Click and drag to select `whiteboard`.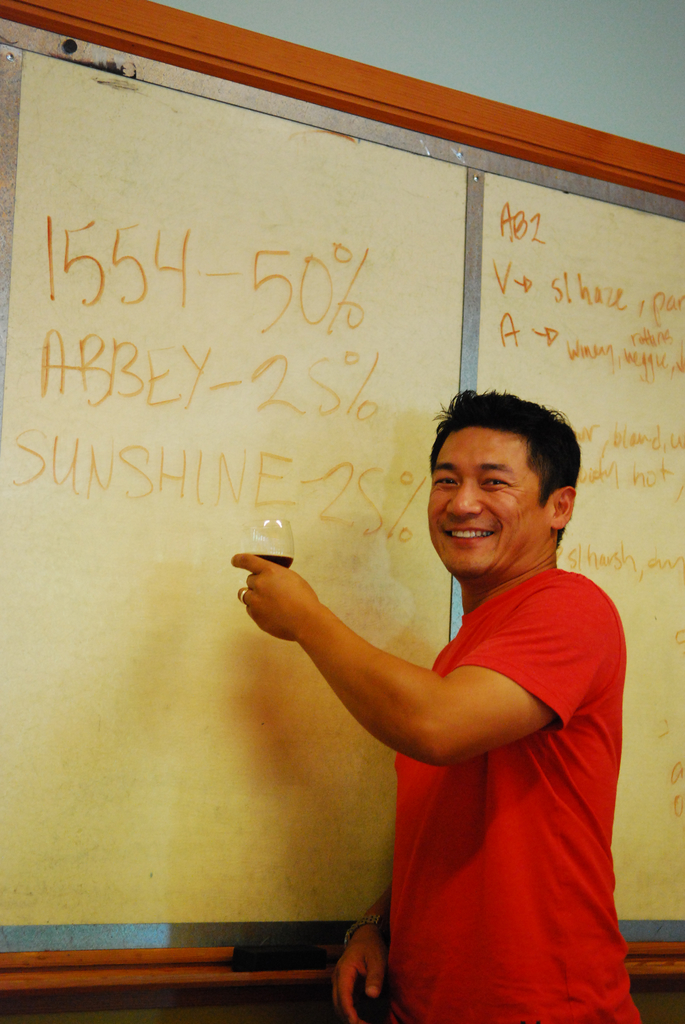
Selection: [x1=0, y1=15, x2=684, y2=959].
